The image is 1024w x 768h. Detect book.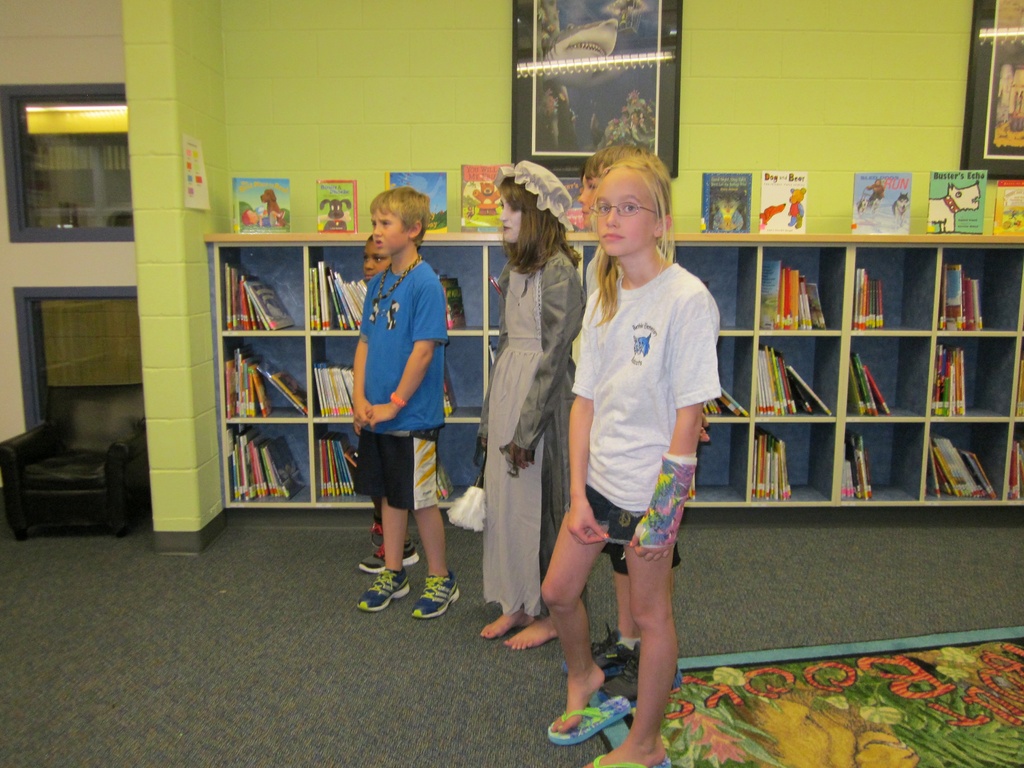
Detection: (left=849, top=166, right=915, bottom=236).
